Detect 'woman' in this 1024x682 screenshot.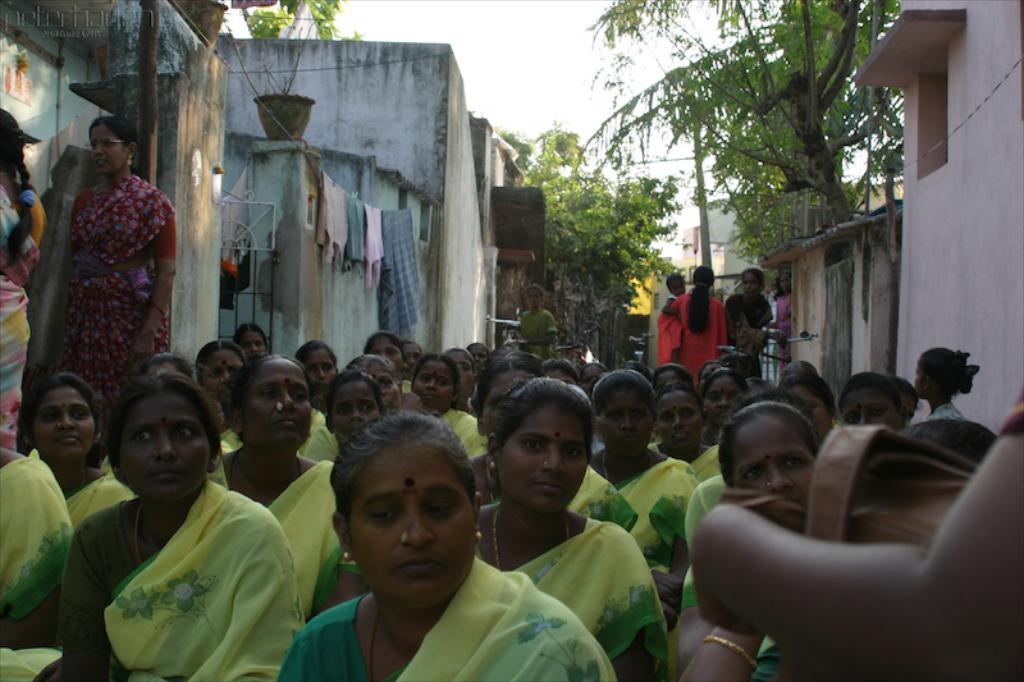
Detection: 836/372/904/434.
